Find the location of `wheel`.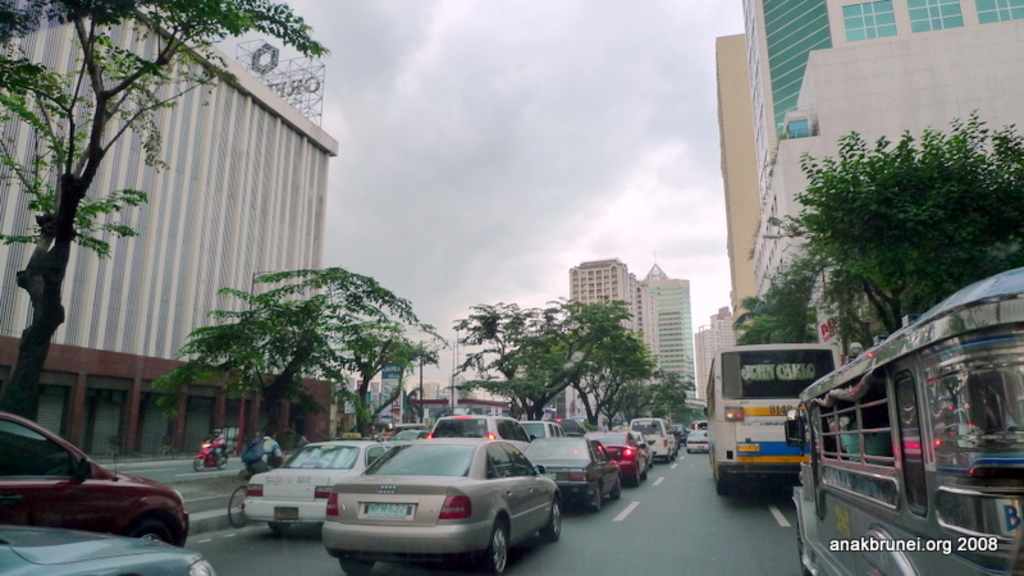
Location: (484, 515, 516, 575).
